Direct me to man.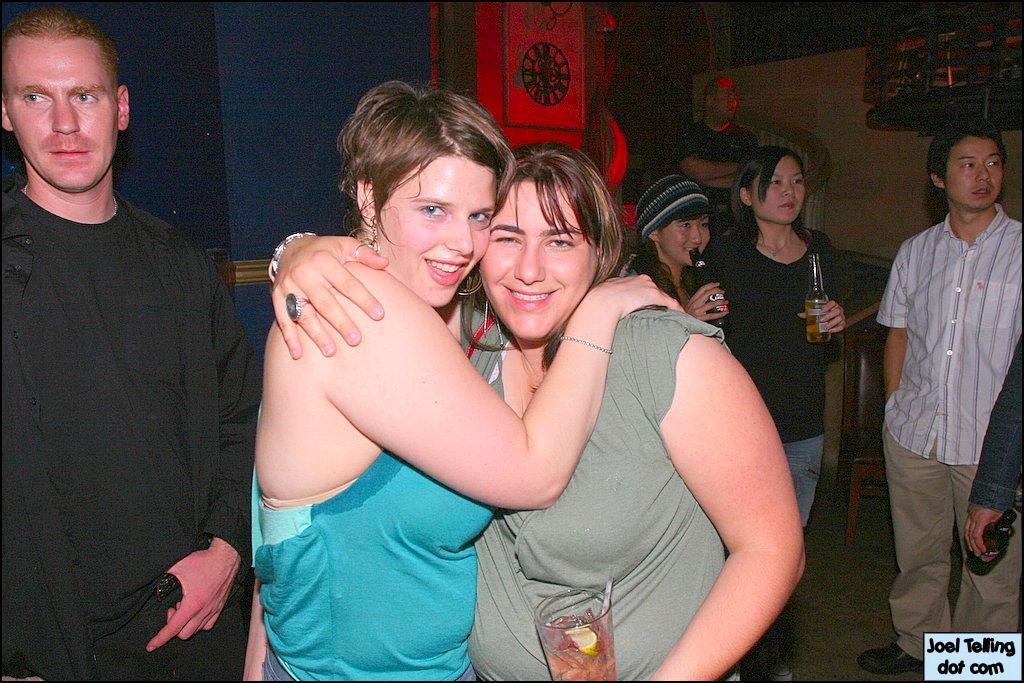
Direction: detection(672, 70, 761, 238).
